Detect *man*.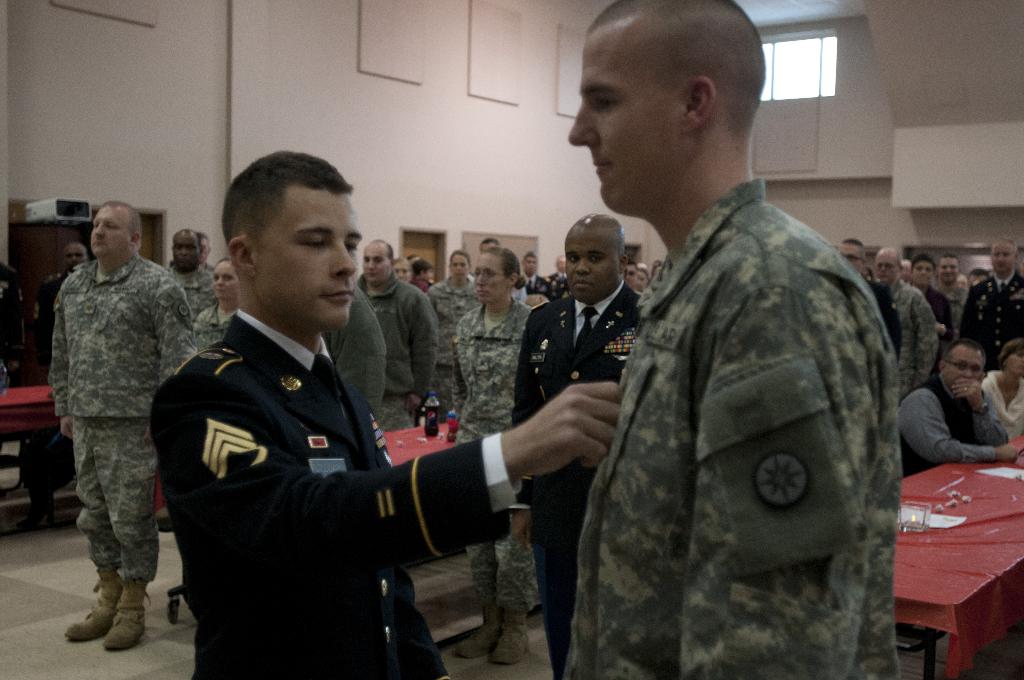
Detected at left=509, top=209, right=650, bottom=668.
